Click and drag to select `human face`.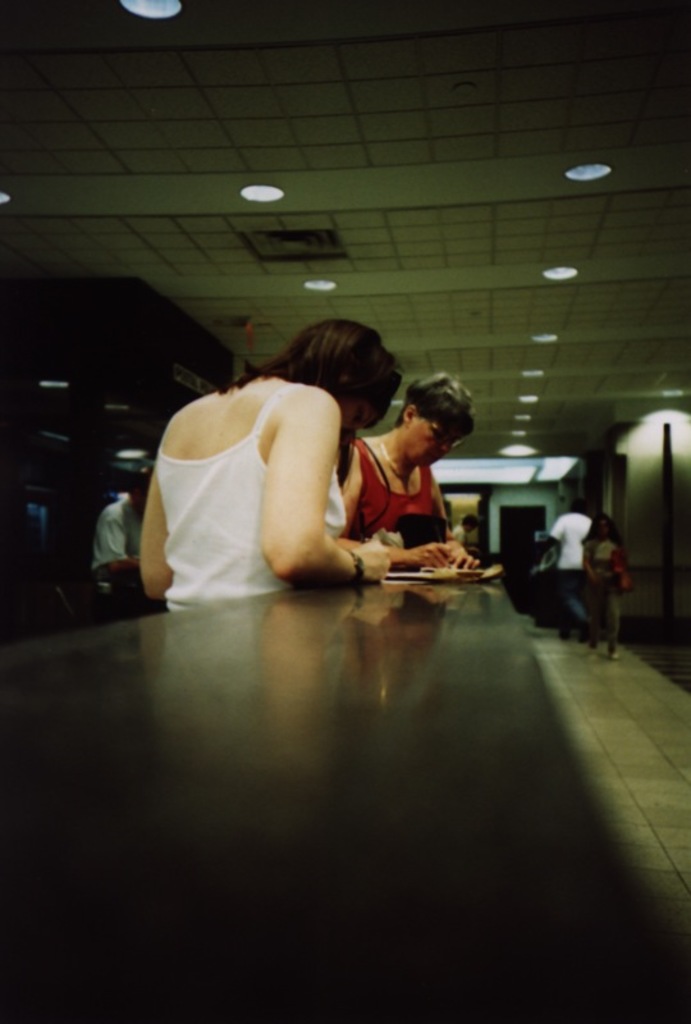
Selection: pyautogui.locateOnScreen(413, 419, 462, 465).
